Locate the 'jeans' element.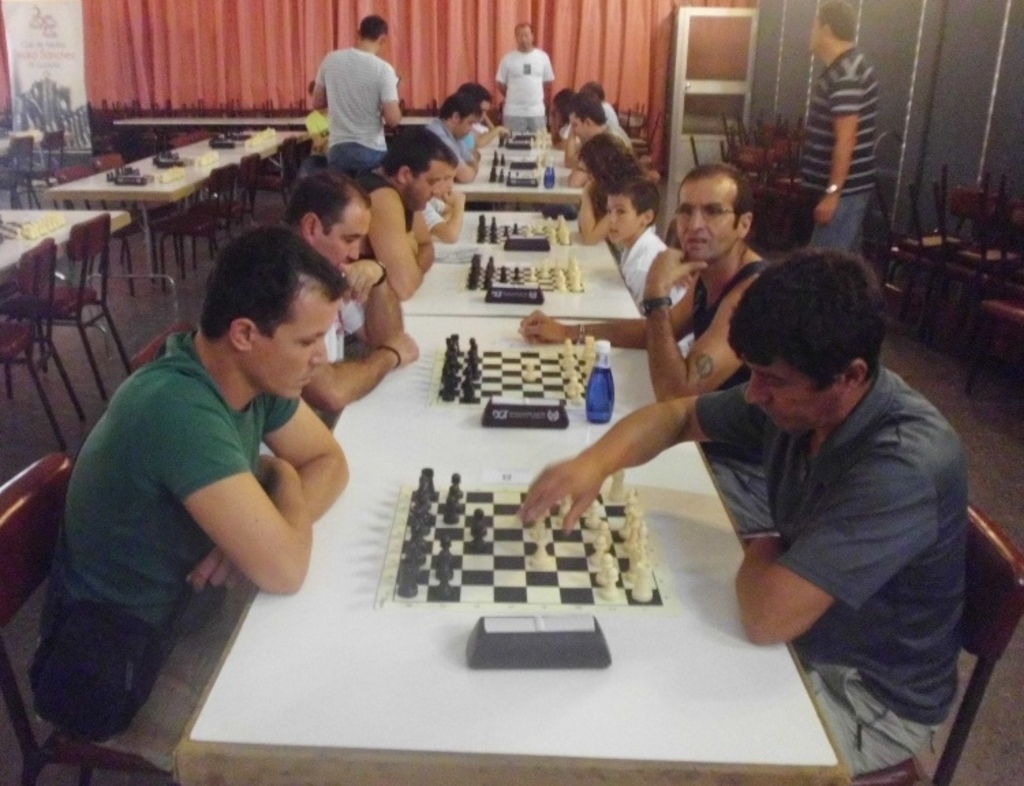
Element bbox: BBox(329, 139, 378, 168).
